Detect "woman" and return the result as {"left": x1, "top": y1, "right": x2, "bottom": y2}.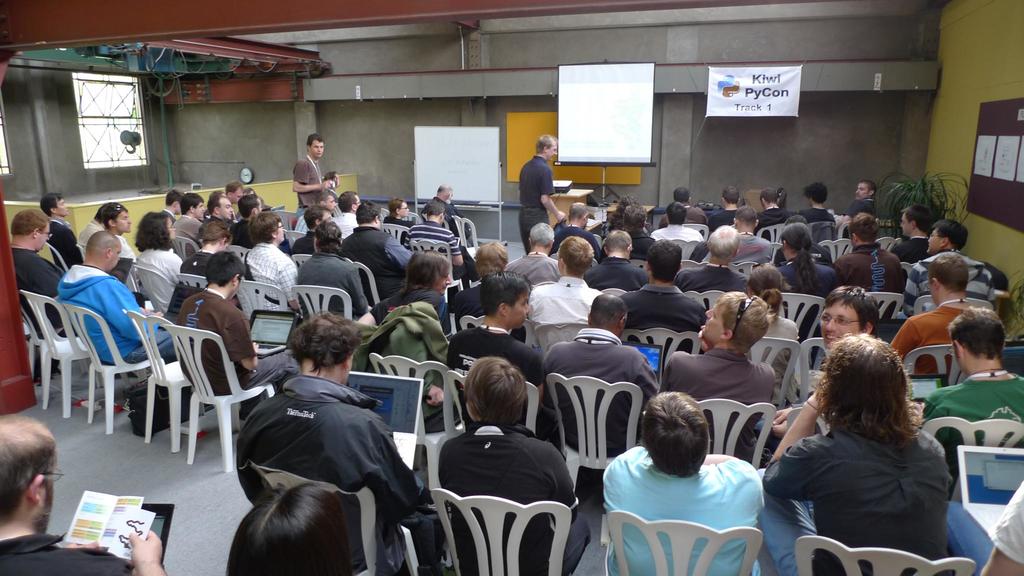
{"left": 436, "top": 356, "right": 591, "bottom": 575}.
